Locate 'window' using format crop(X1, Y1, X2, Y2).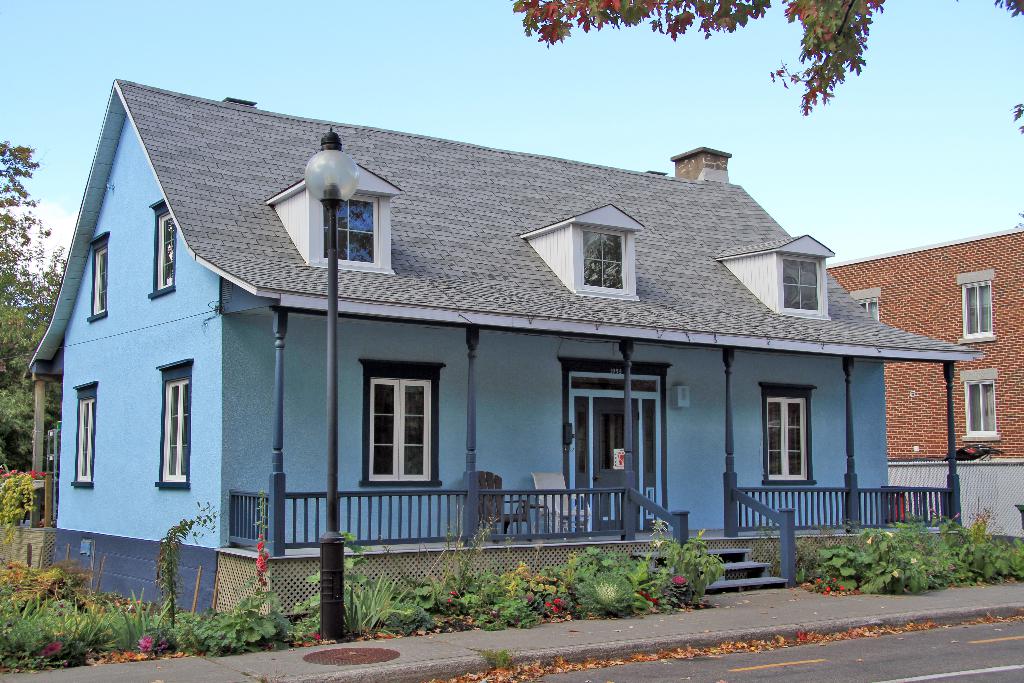
crop(959, 284, 991, 336).
